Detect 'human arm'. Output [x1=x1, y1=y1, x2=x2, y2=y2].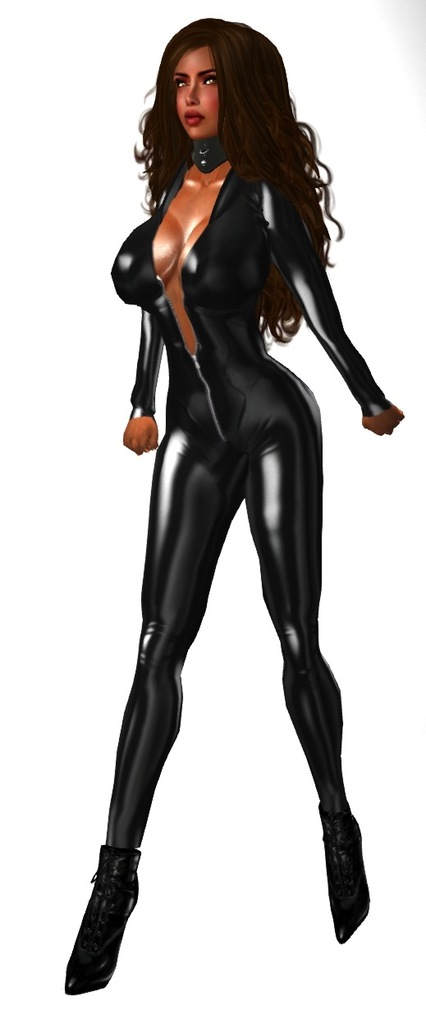
[x1=122, y1=314, x2=159, y2=455].
